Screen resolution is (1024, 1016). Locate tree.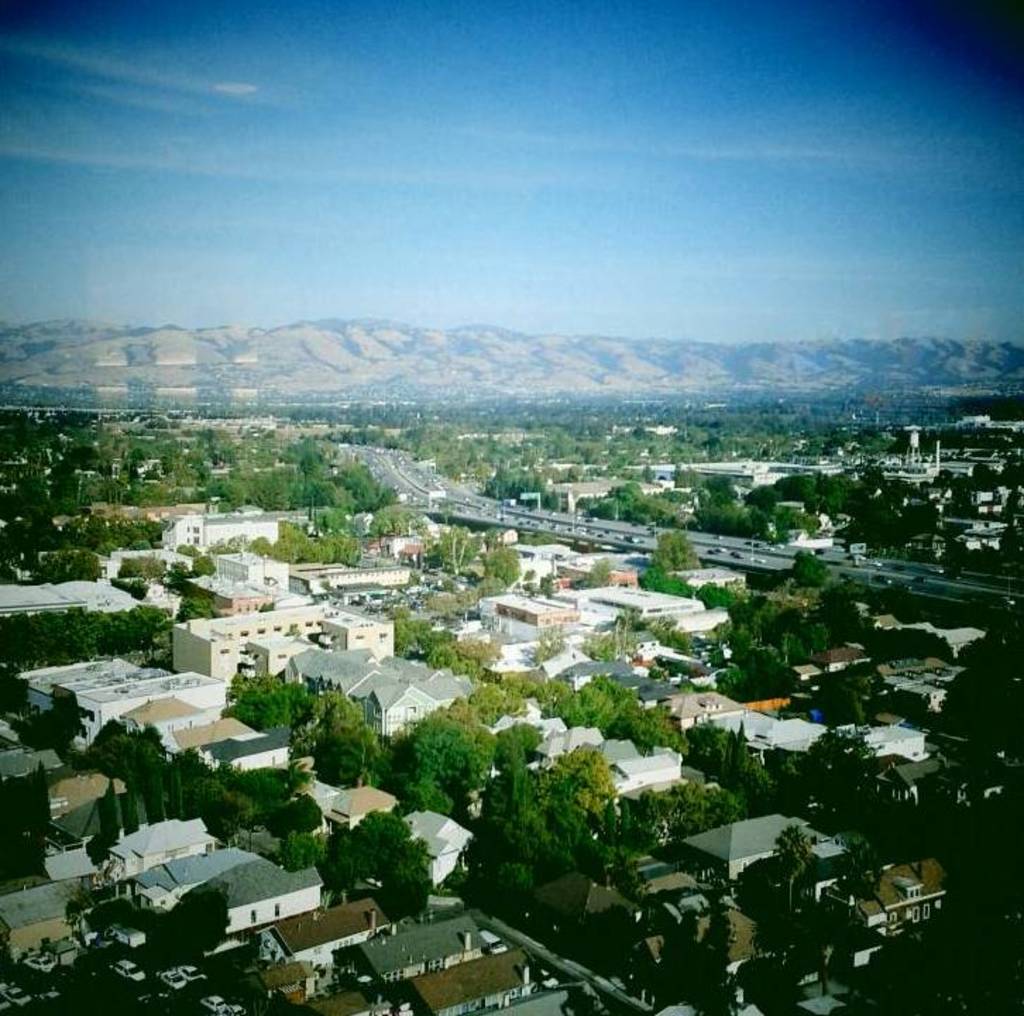
425 570 489 610.
